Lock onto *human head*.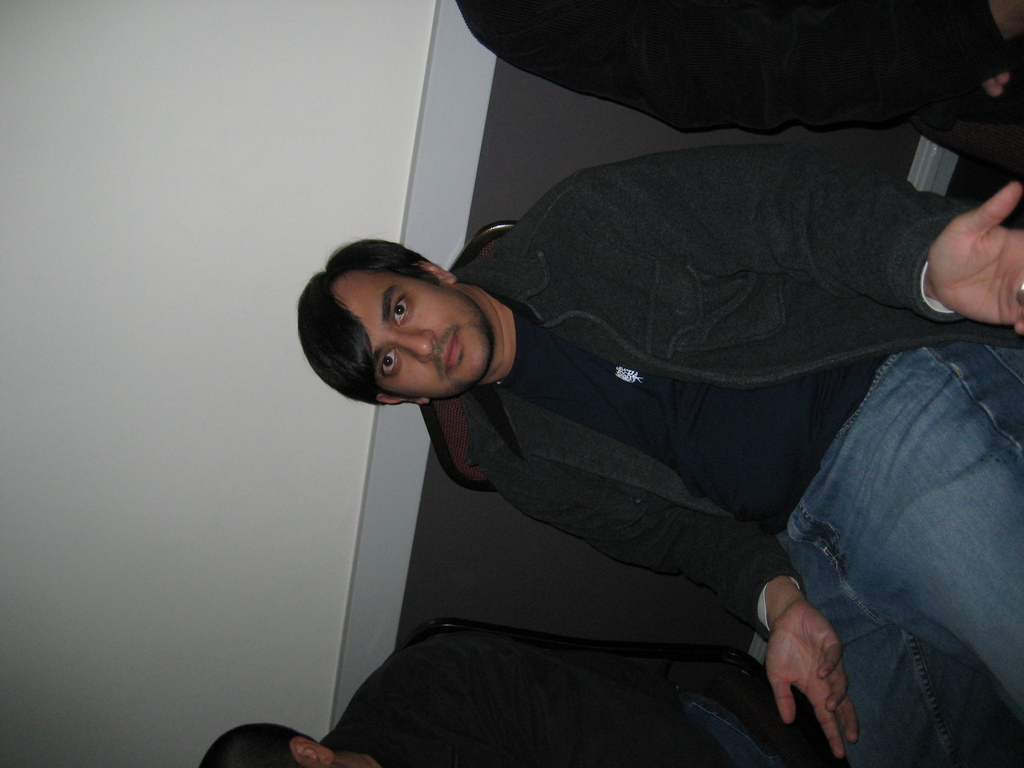
Locked: [left=300, top=252, right=504, bottom=399].
